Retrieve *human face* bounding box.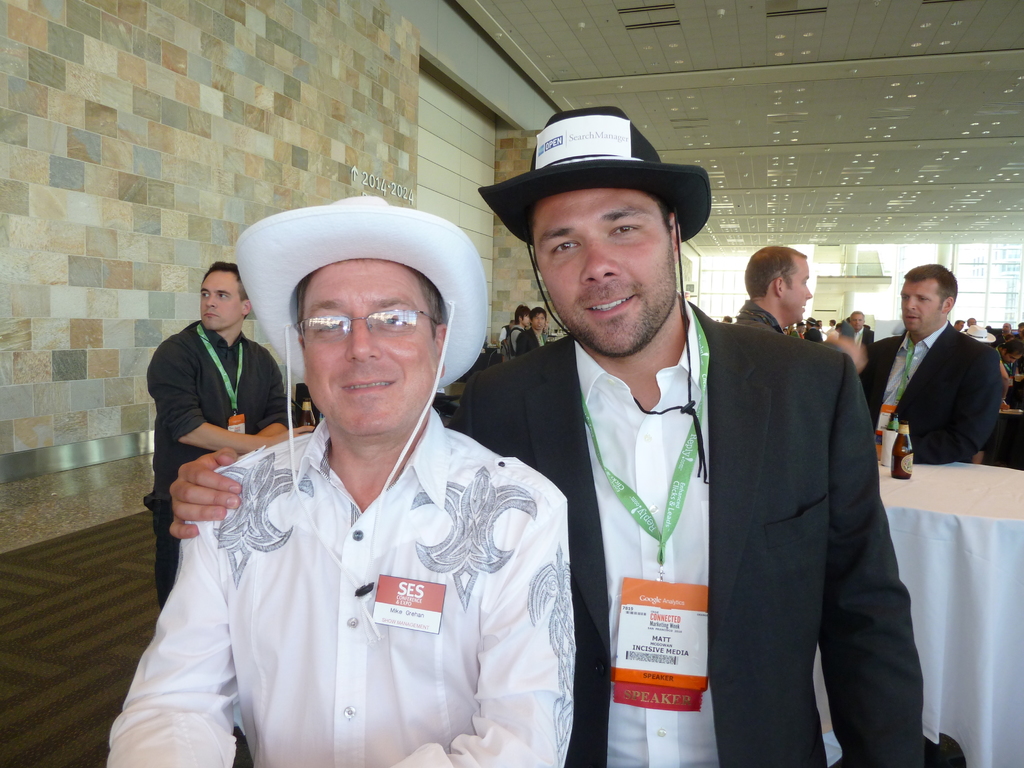
Bounding box: bbox=[303, 260, 440, 434].
